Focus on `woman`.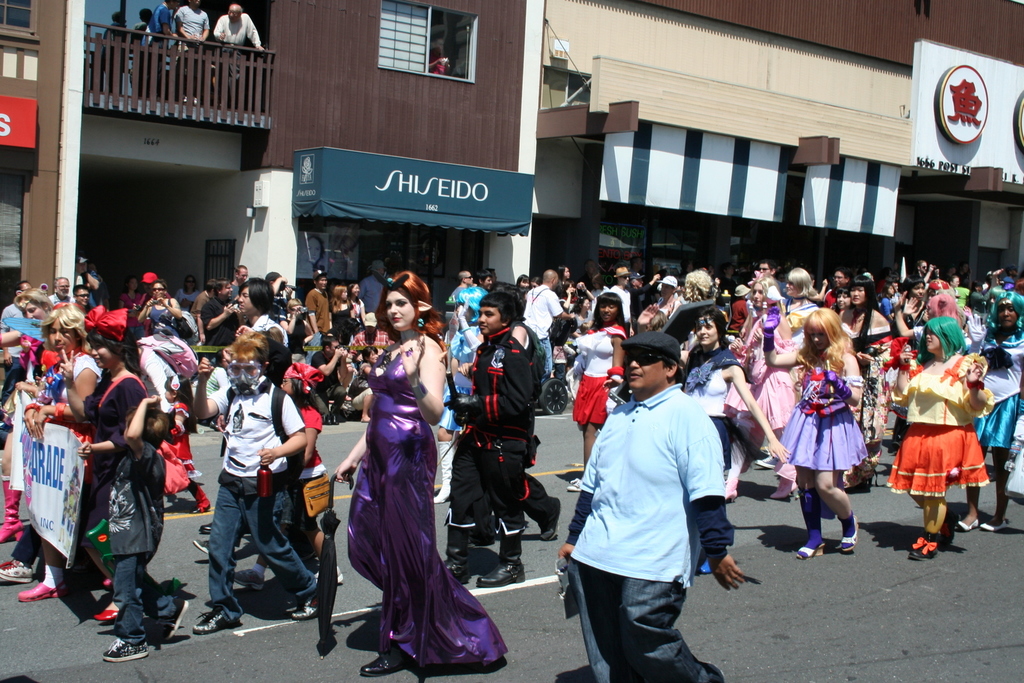
Focused at box(568, 294, 596, 351).
